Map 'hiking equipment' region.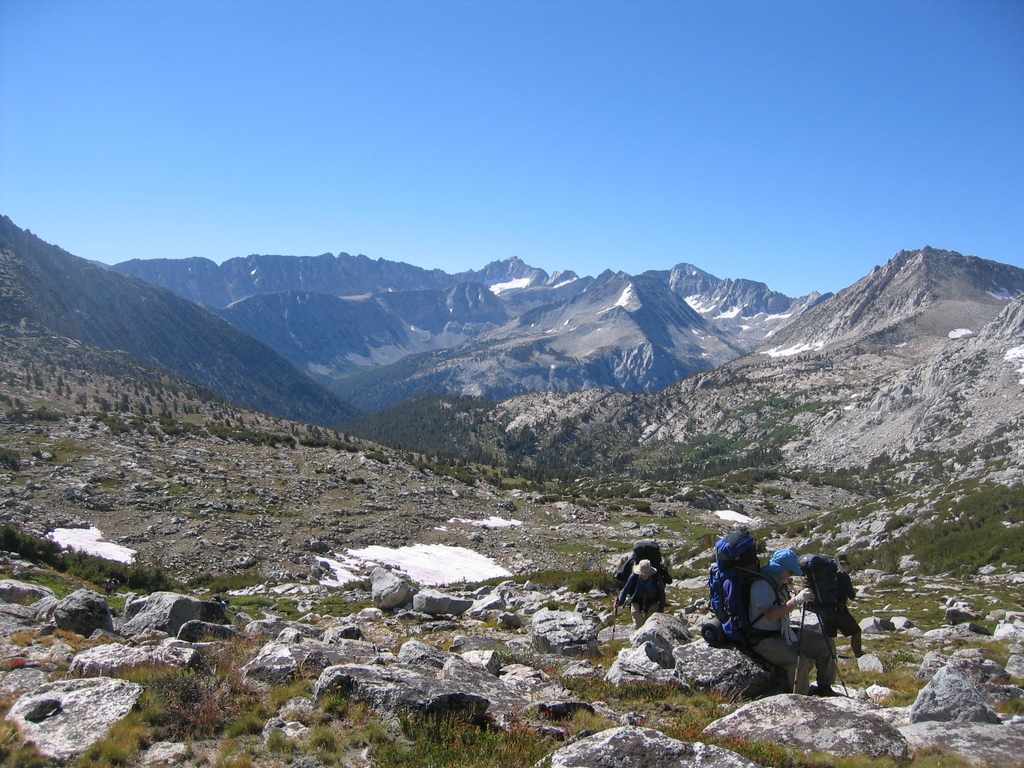
Mapped to [x1=616, y1=544, x2=676, y2=586].
